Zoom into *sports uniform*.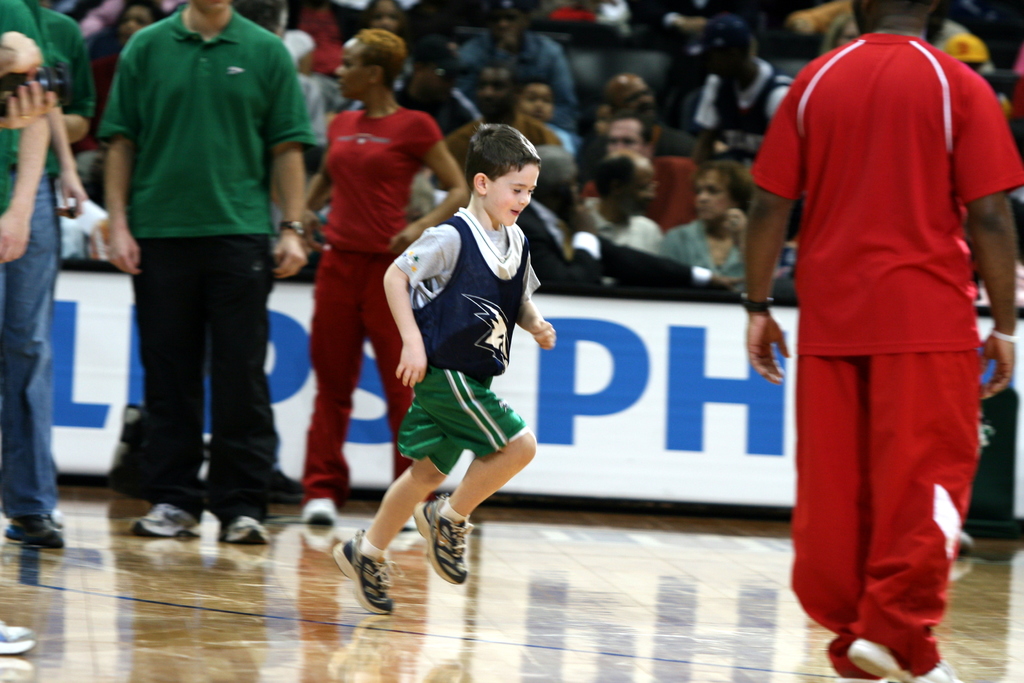
Zoom target: x1=749 y1=31 x2=1023 y2=682.
